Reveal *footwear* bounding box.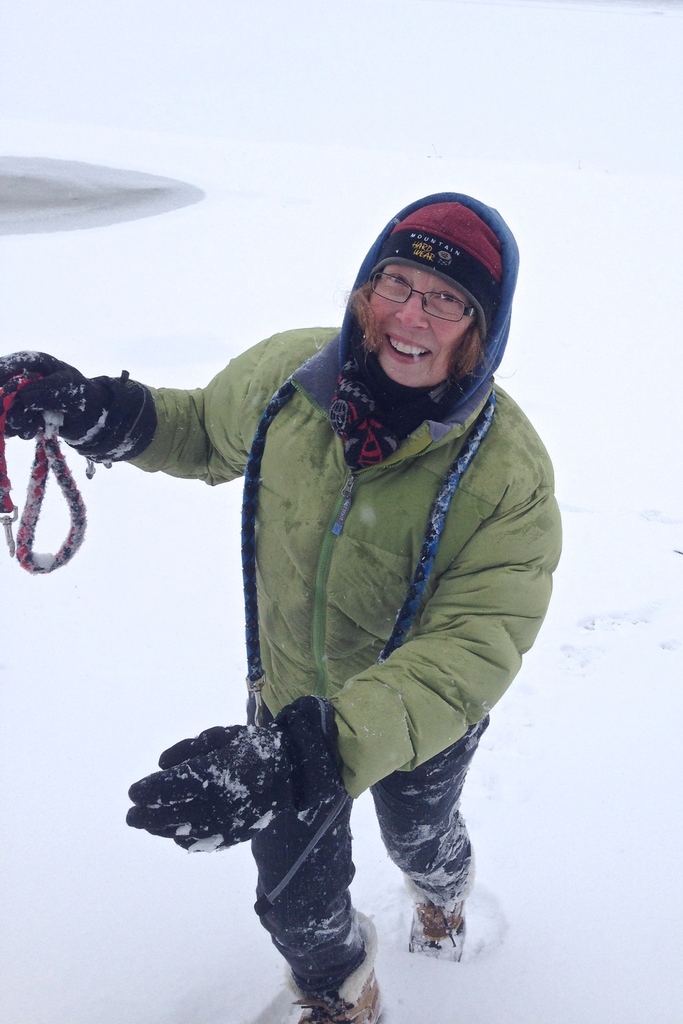
Revealed: region(400, 889, 472, 972).
